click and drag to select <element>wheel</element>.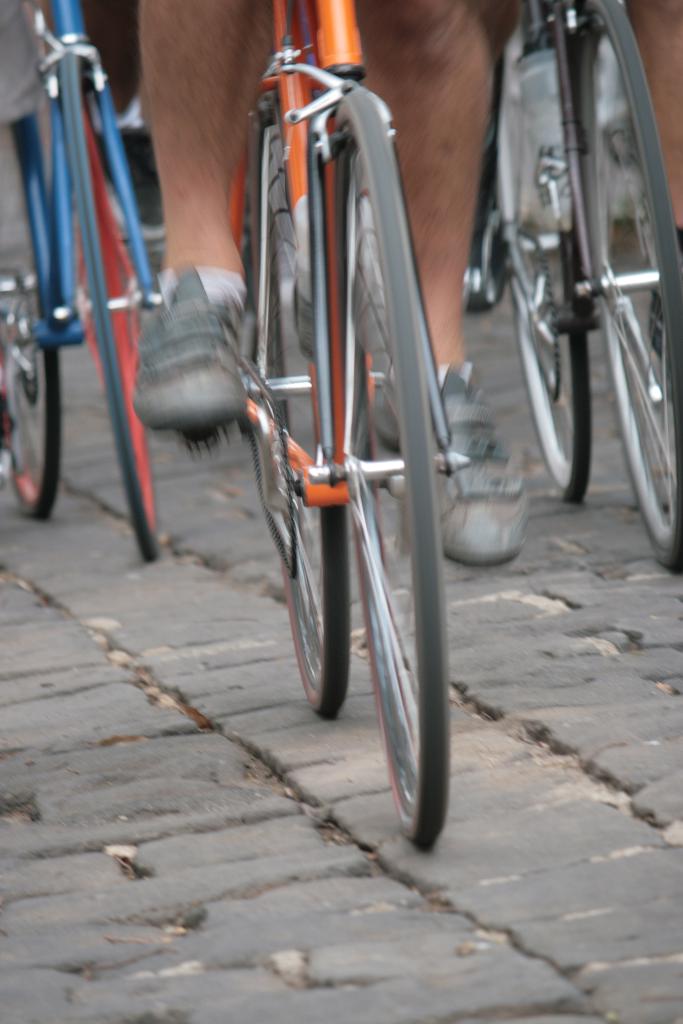
Selection: x1=0, y1=106, x2=57, y2=522.
